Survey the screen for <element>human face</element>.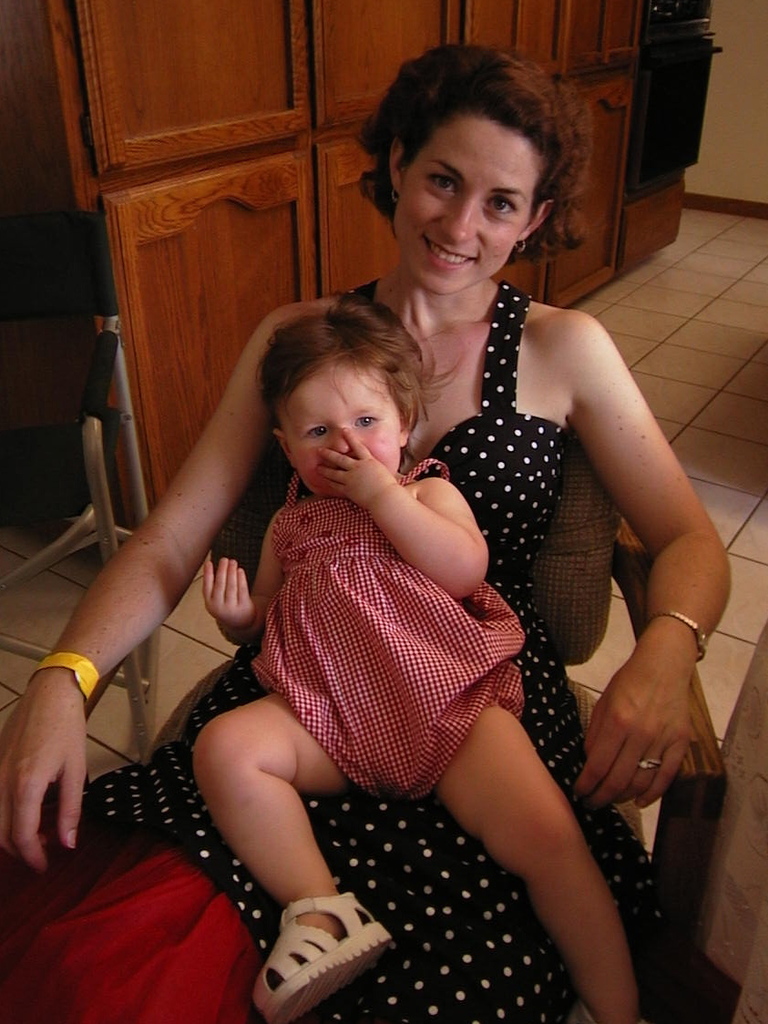
Survey found: 393 115 537 300.
